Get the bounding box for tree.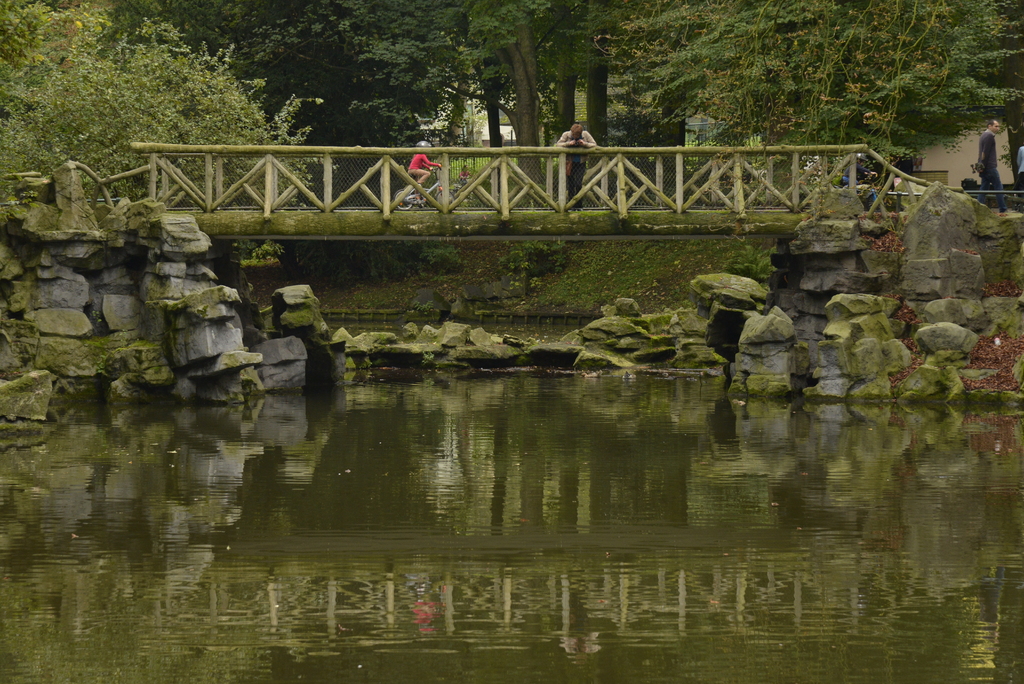
bbox=[595, 0, 1023, 229].
